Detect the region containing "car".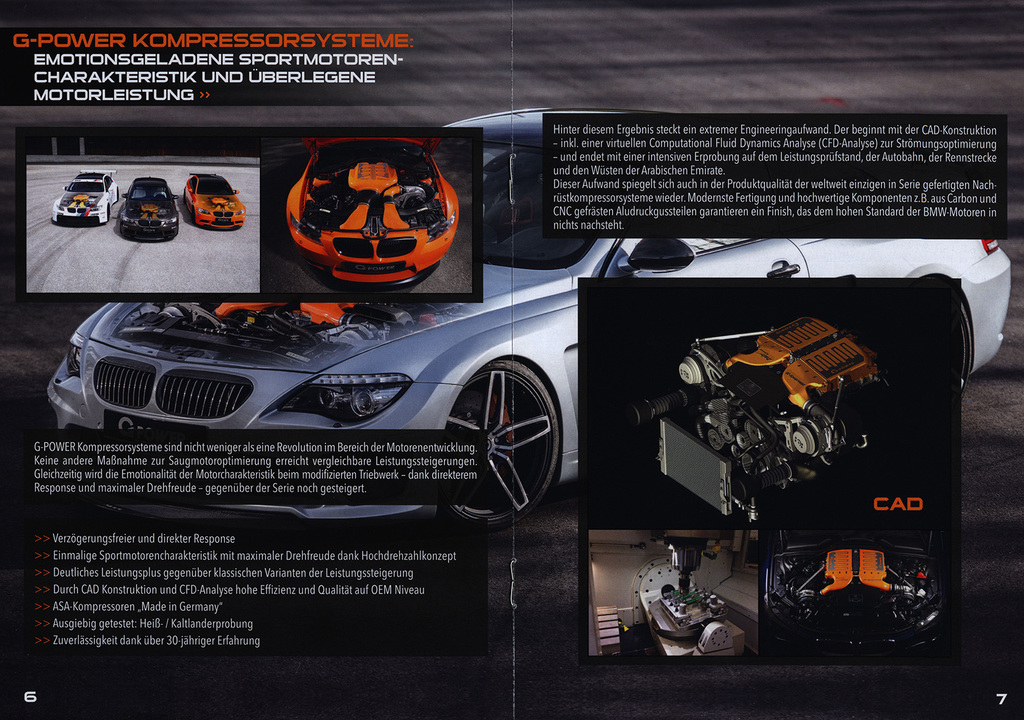
[281,137,467,289].
